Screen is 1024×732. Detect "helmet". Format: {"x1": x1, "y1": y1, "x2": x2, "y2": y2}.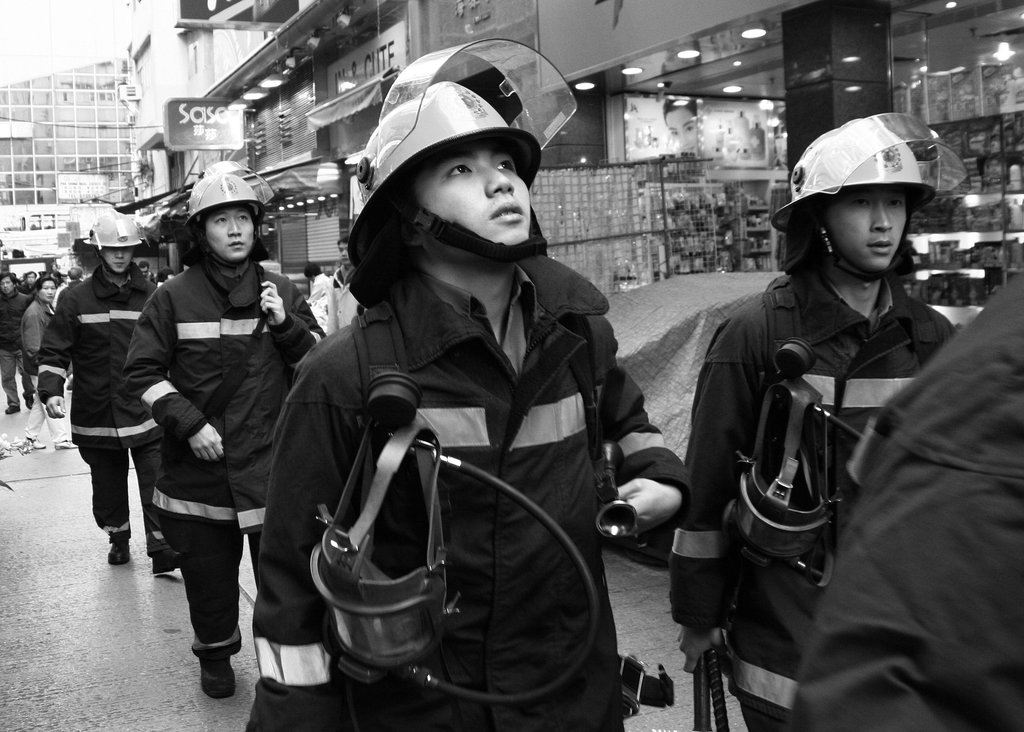
{"x1": 776, "y1": 113, "x2": 967, "y2": 279}.
